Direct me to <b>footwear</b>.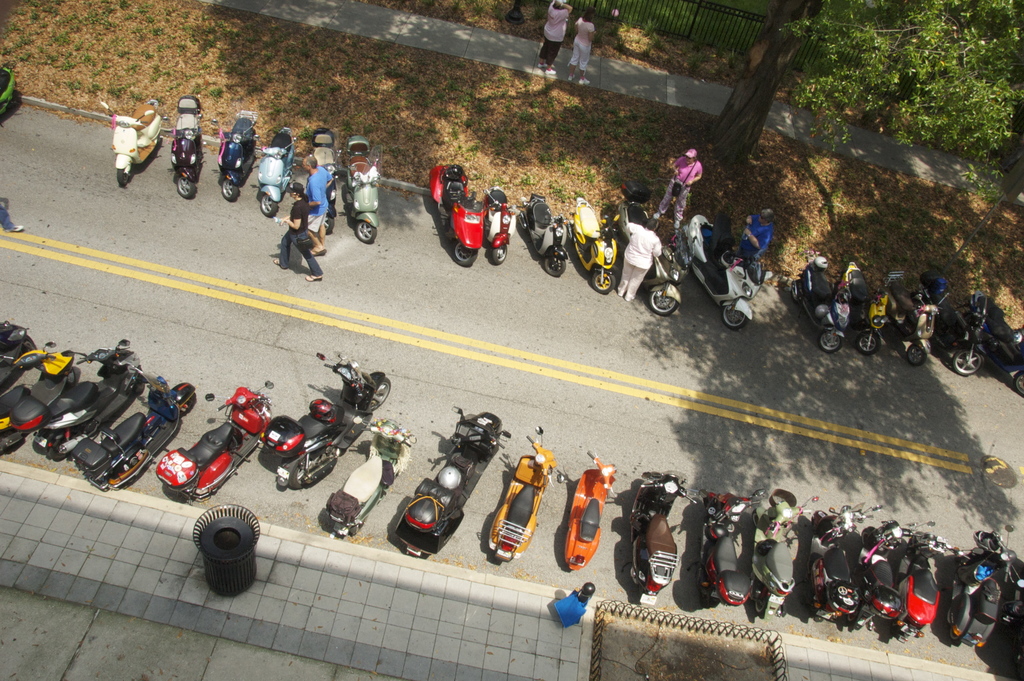
Direction: box(653, 211, 659, 218).
